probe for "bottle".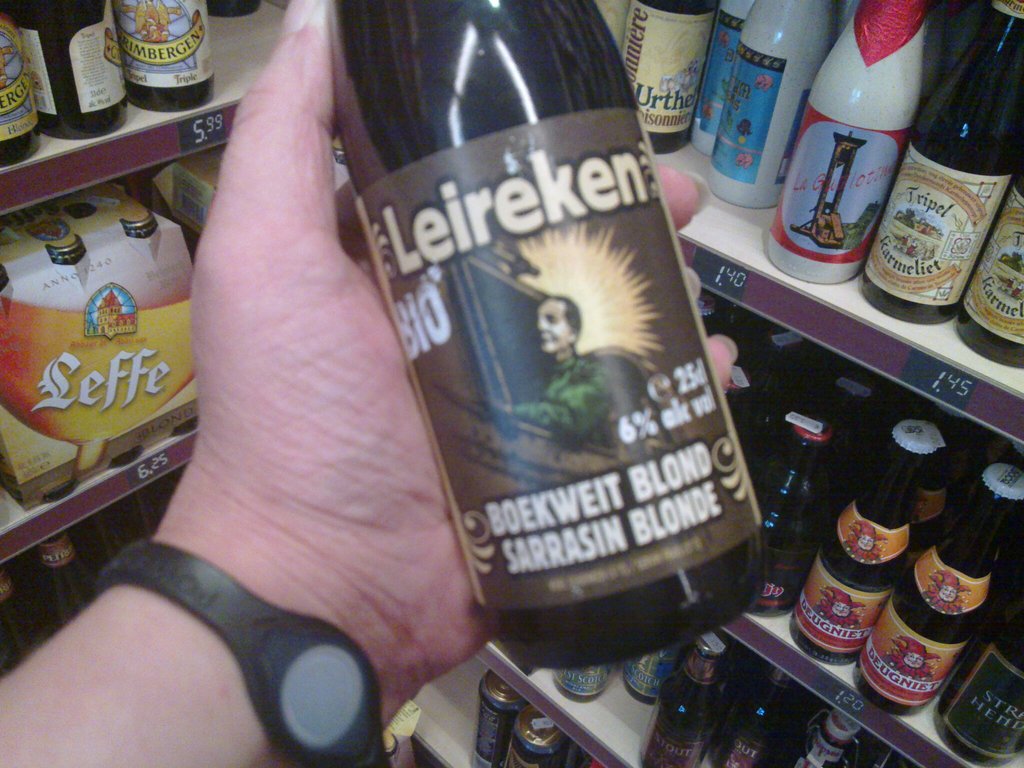
Probe result: {"x1": 744, "y1": 406, "x2": 836, "y2": 621}.
